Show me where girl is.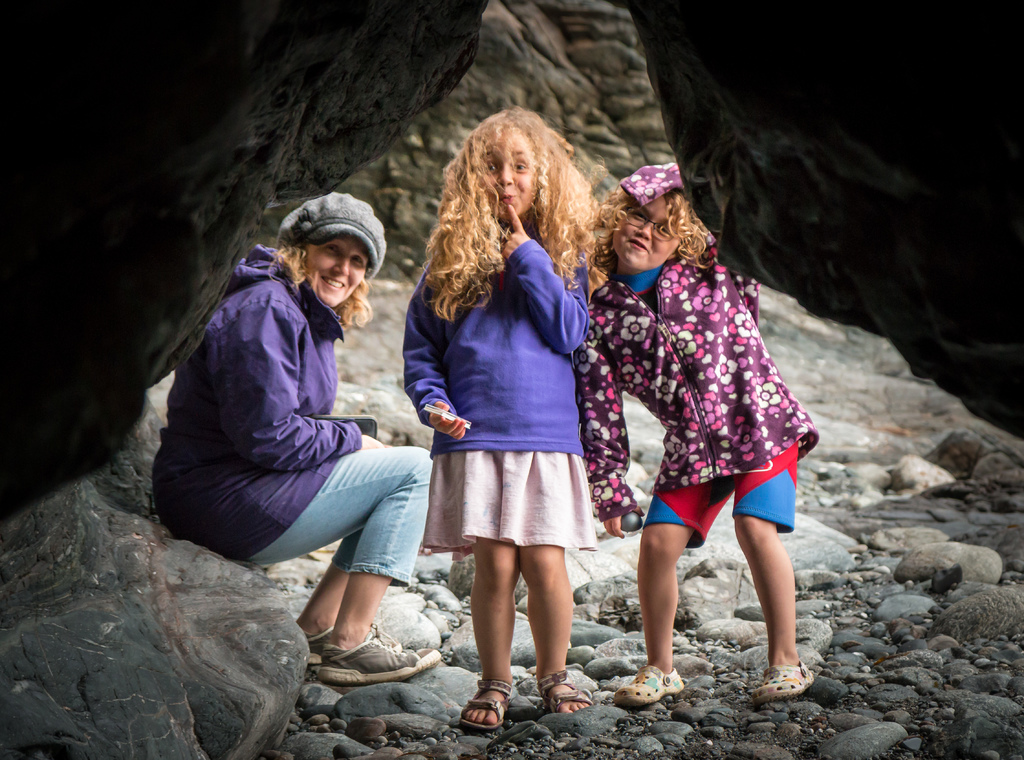
girl is at left=399, top=101, right=630, bottom=731.
